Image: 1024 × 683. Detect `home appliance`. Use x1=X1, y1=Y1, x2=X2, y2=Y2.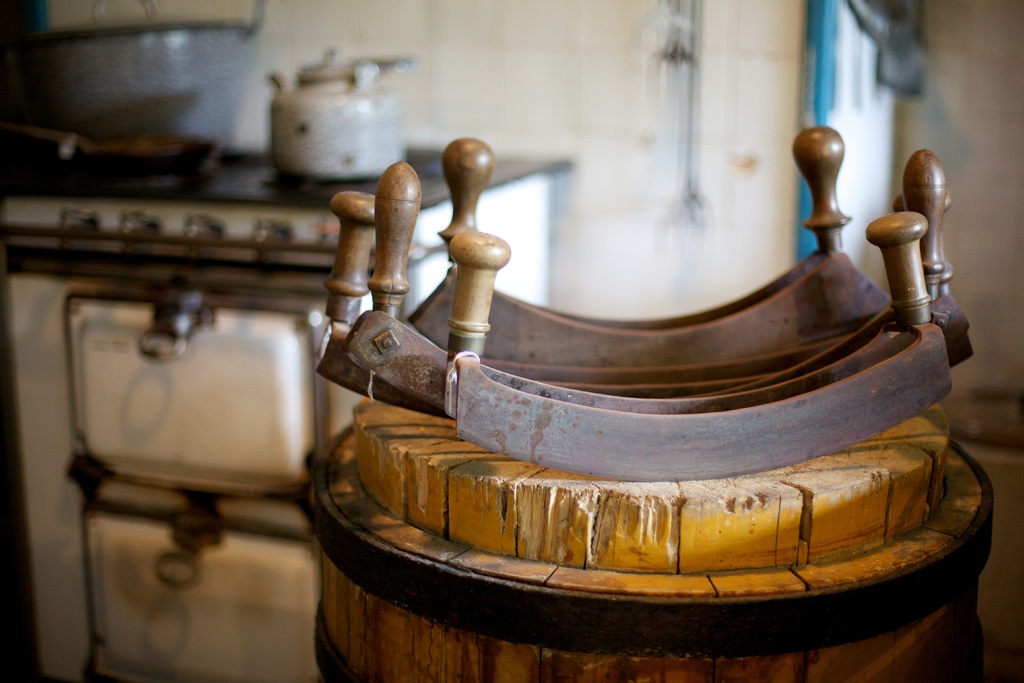
x1=1, y1=146, x2=575, y2=682.
